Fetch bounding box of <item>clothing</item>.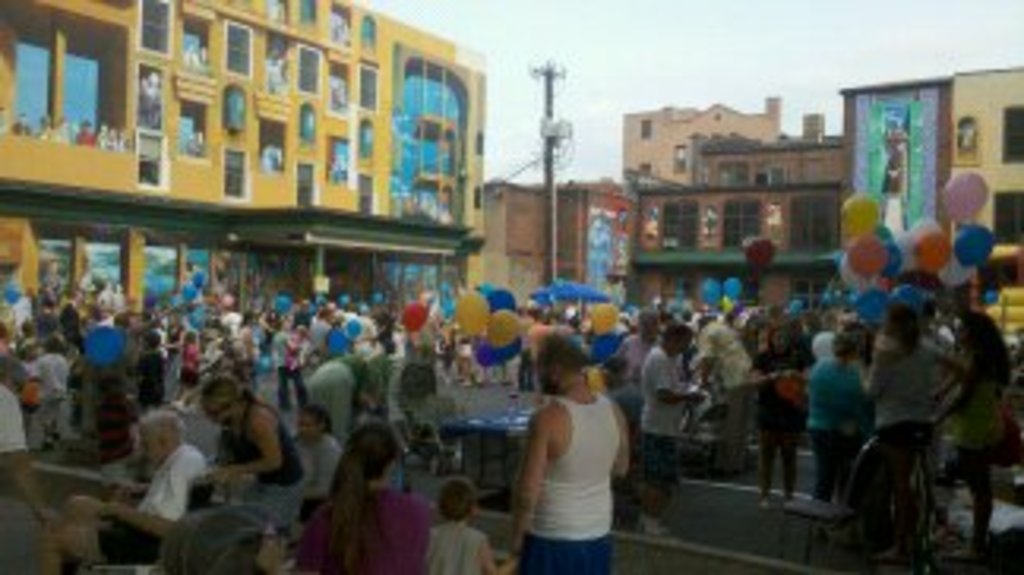
Bbox: 92 392 145 458.
